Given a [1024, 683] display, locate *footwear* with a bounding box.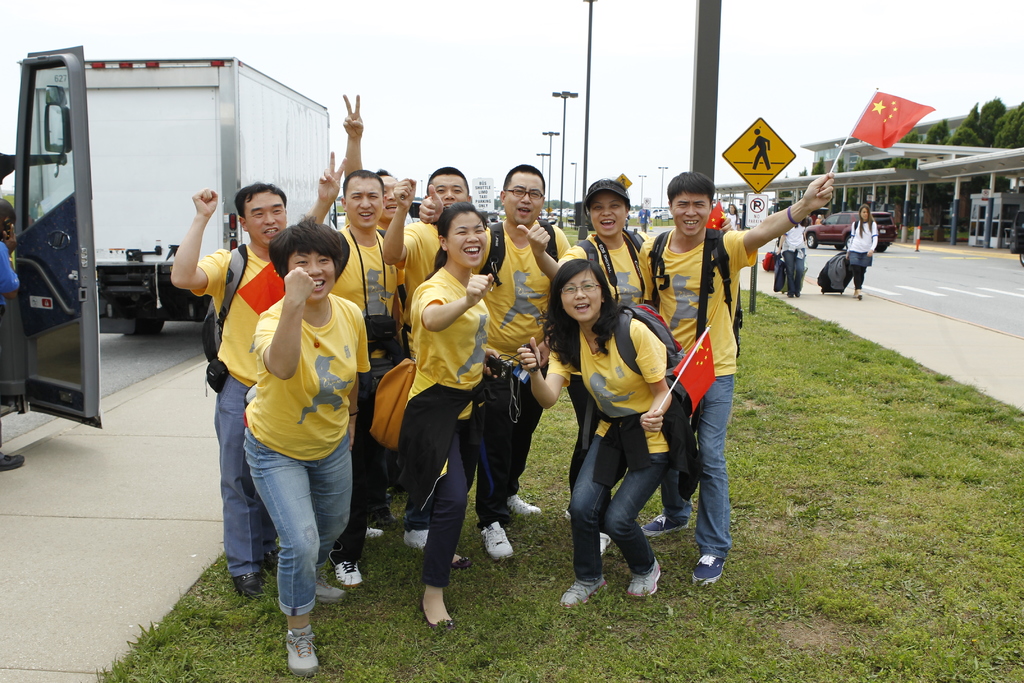
Located: 600:532:609:554.
